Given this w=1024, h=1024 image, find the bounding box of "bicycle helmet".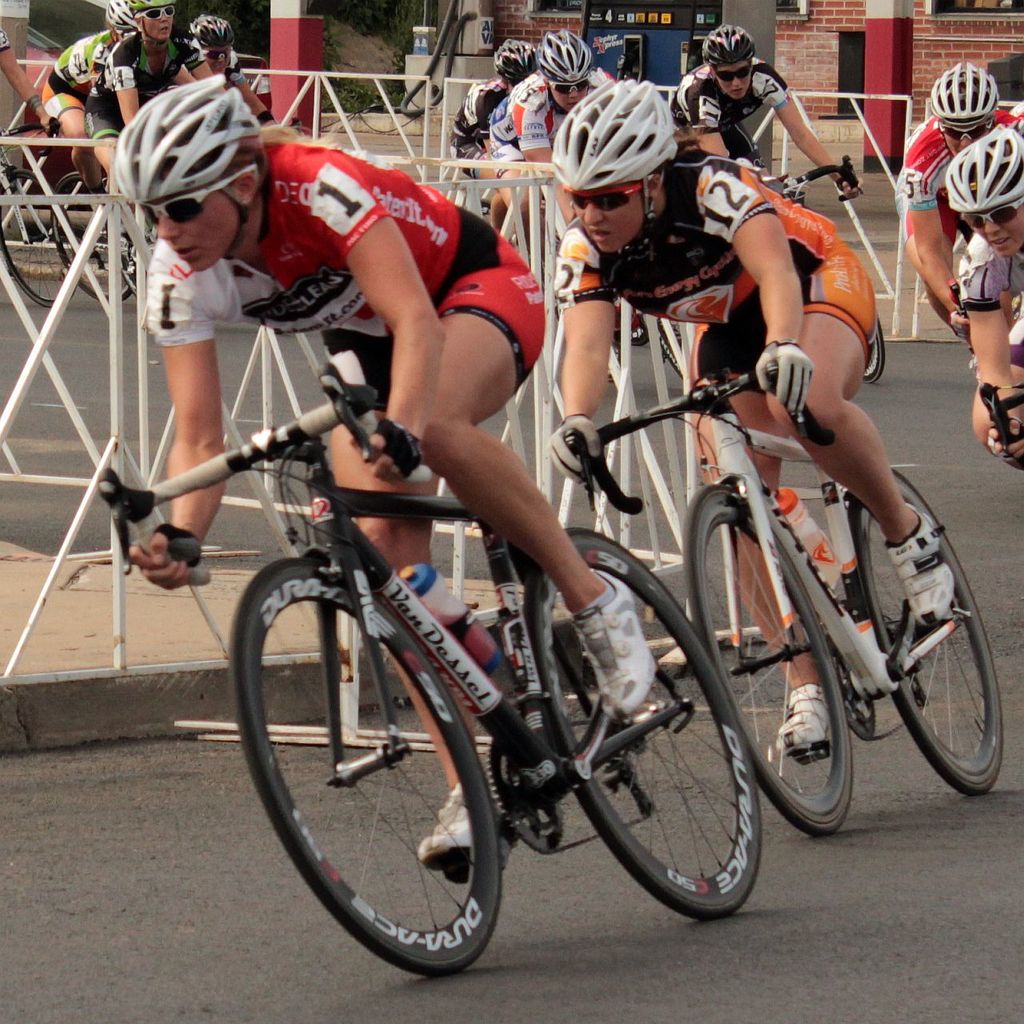
rect(110, 63, 254, 206).
